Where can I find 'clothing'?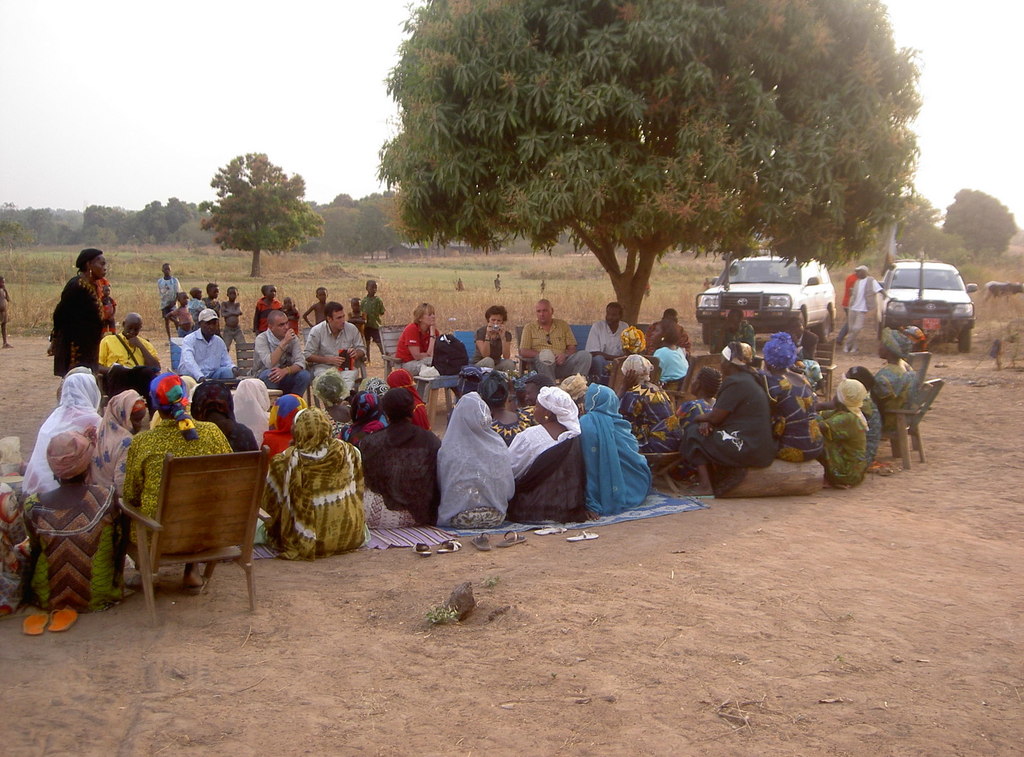
You can find it at BBox(101, 301, 117, 334).
